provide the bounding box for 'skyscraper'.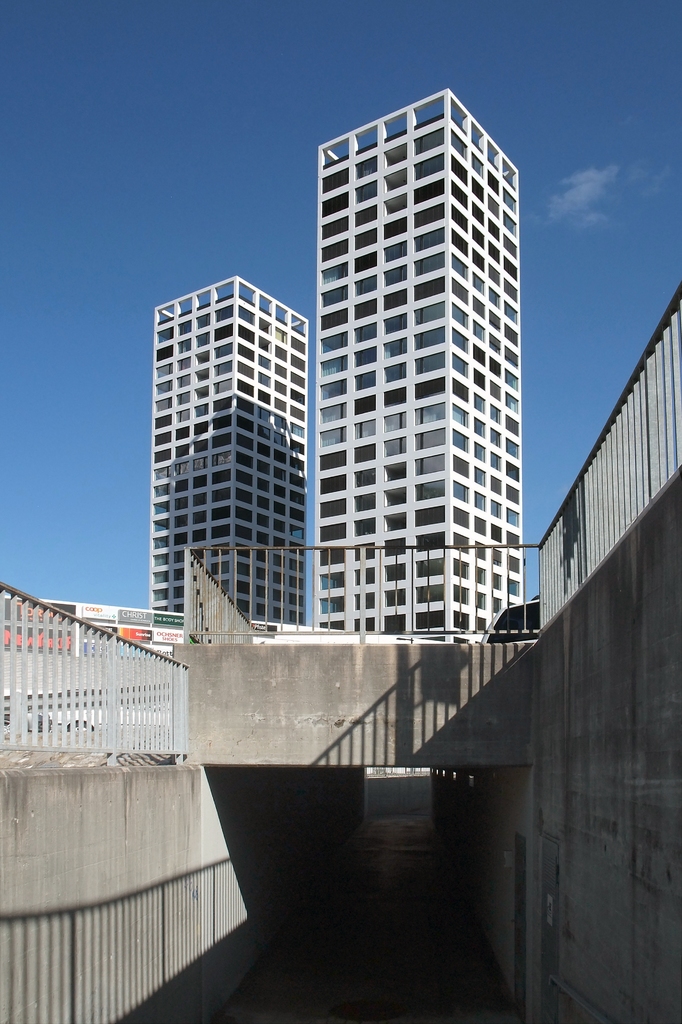
rect(142, 269, 315, 626).
